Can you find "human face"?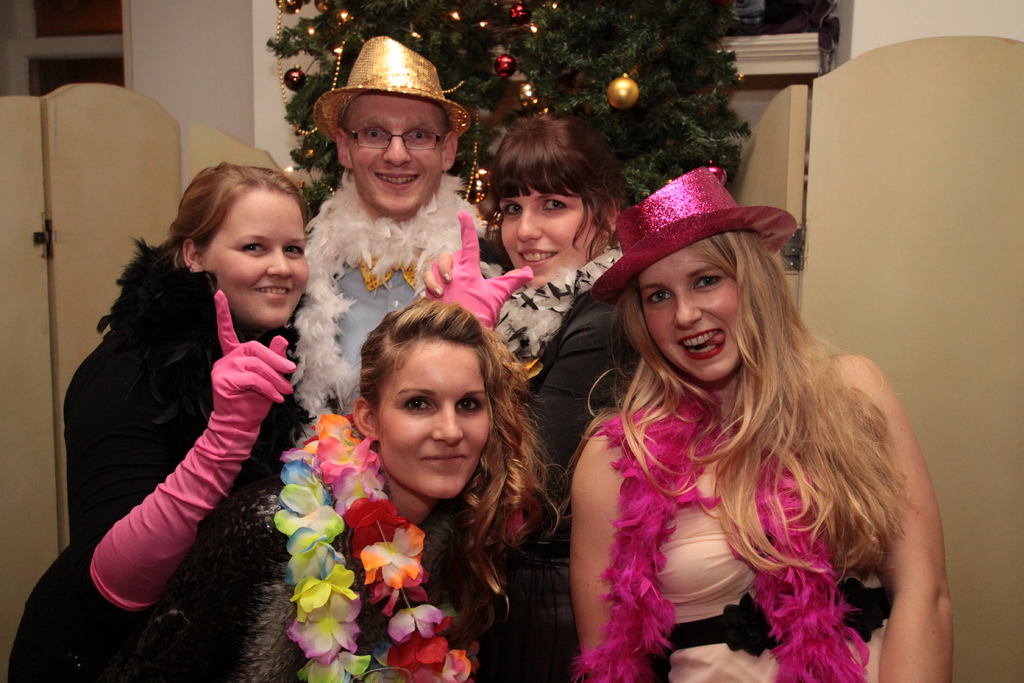
Yes, bounding box: [left=381, top=335, right=506, bottom=491].
